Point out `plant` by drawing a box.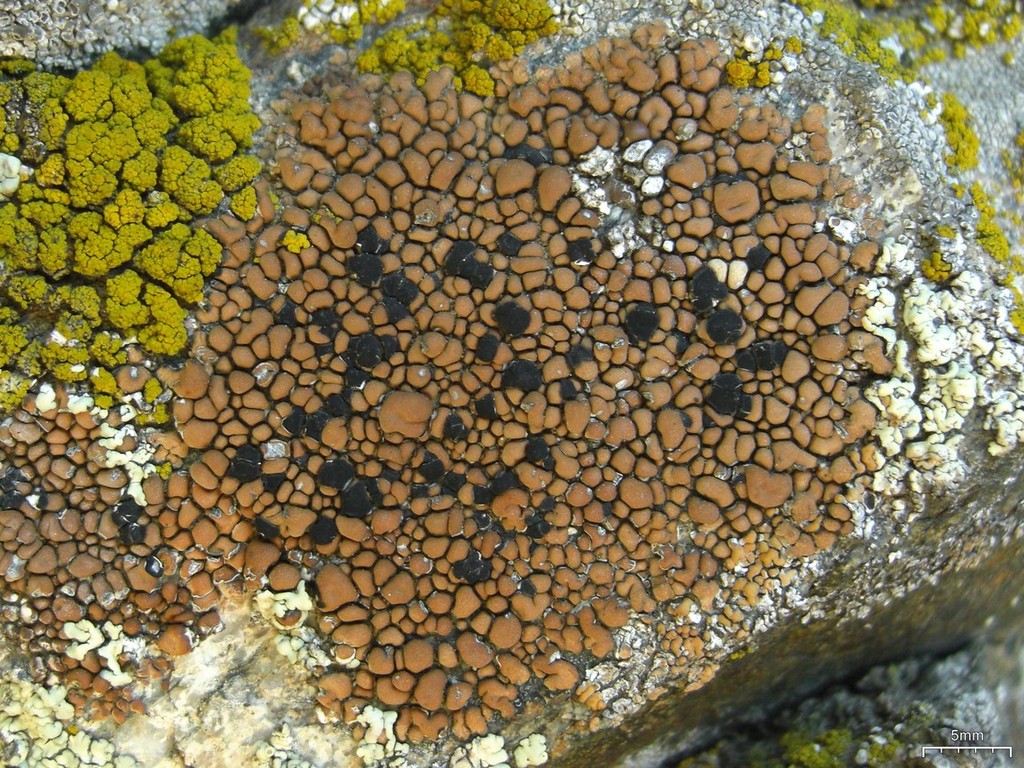
155 464 171 482.
